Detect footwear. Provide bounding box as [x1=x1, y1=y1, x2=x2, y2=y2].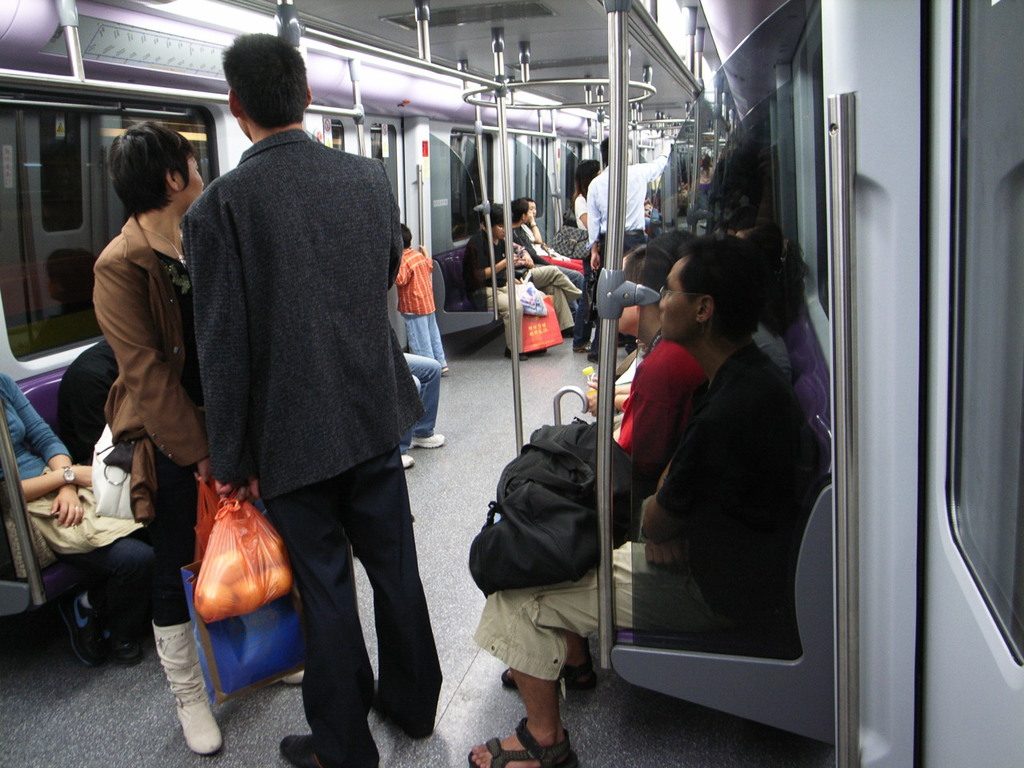
[x1=462, y1=714, x2=580, y2=767].
